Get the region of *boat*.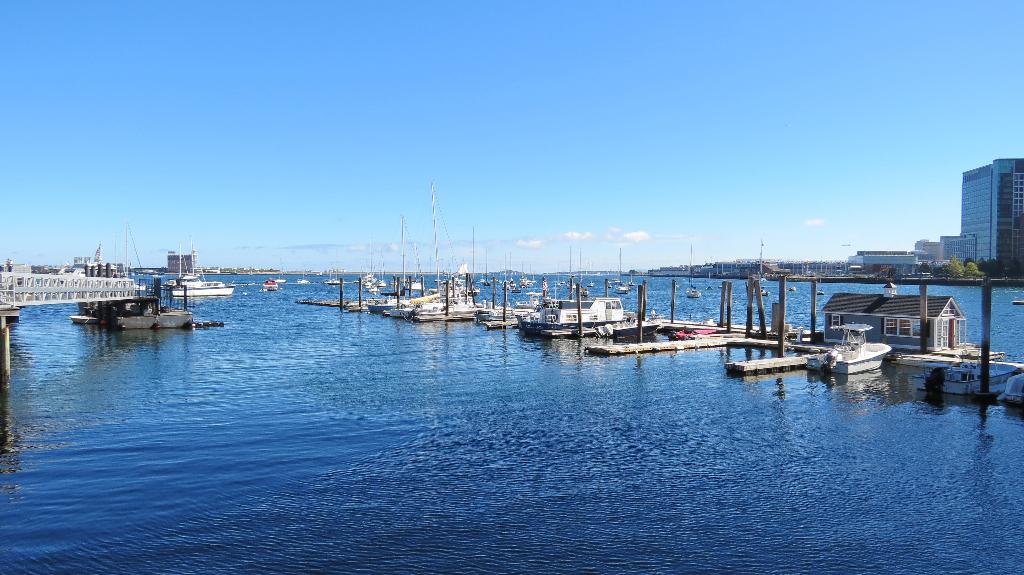
rect(612, 251, 623, 292).
